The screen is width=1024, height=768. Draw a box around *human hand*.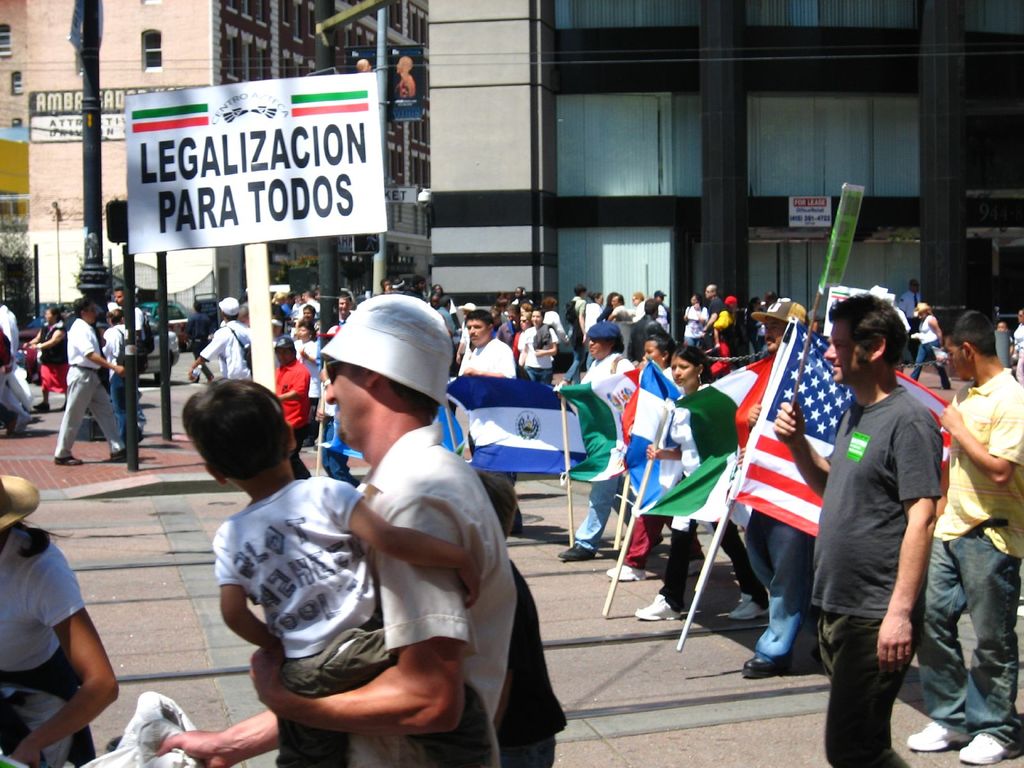
x1=185, y1=365, x2=195, y2=381.
